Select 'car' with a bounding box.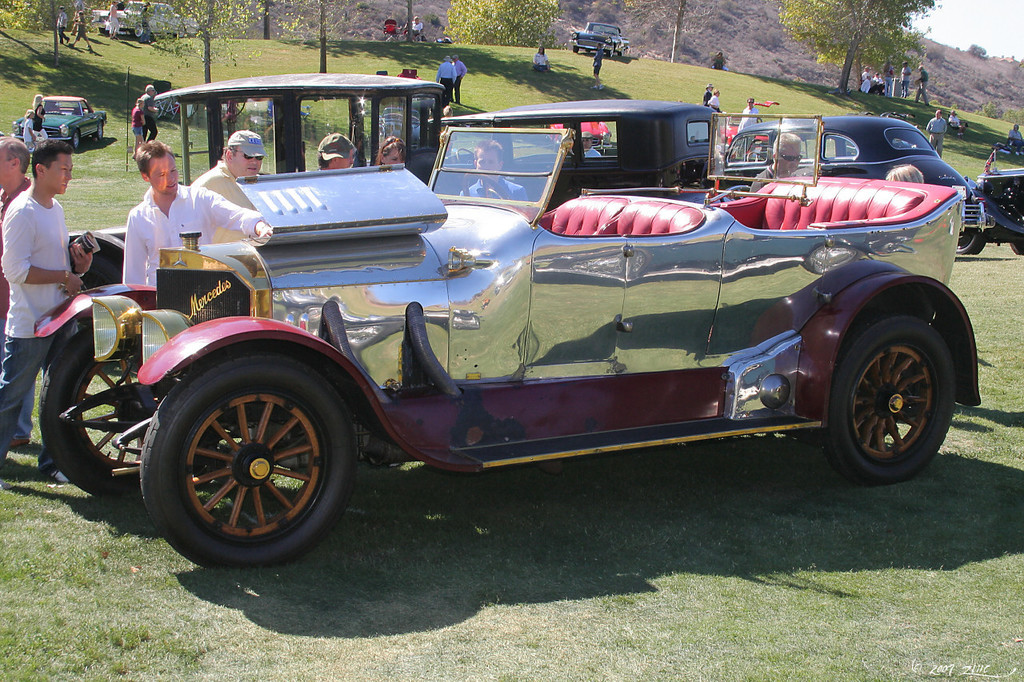
crop(7, 97, 106, 150).
